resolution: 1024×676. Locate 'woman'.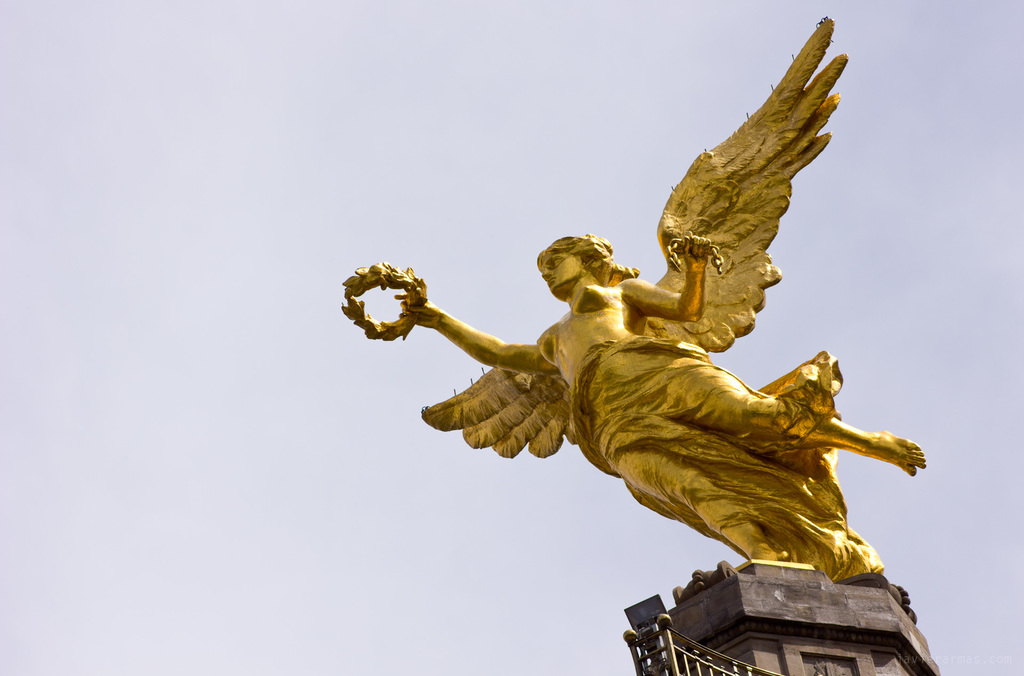
x1=336, y1=77, x2=903, y2=630.
